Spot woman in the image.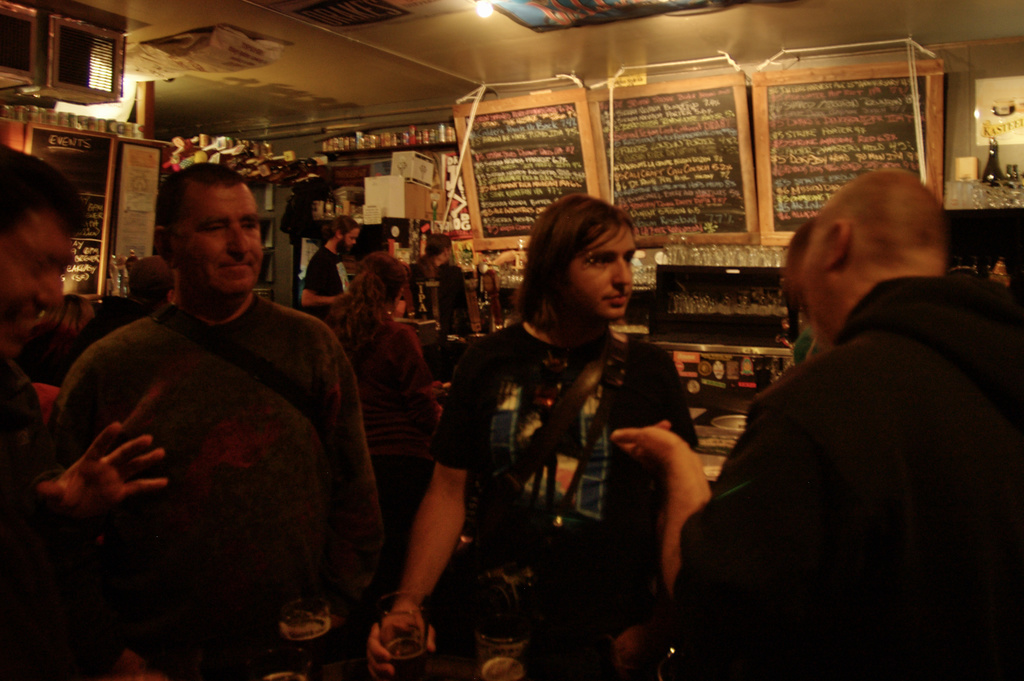
woman found at (x1=495, y1=186, x2=748, y2=648).
